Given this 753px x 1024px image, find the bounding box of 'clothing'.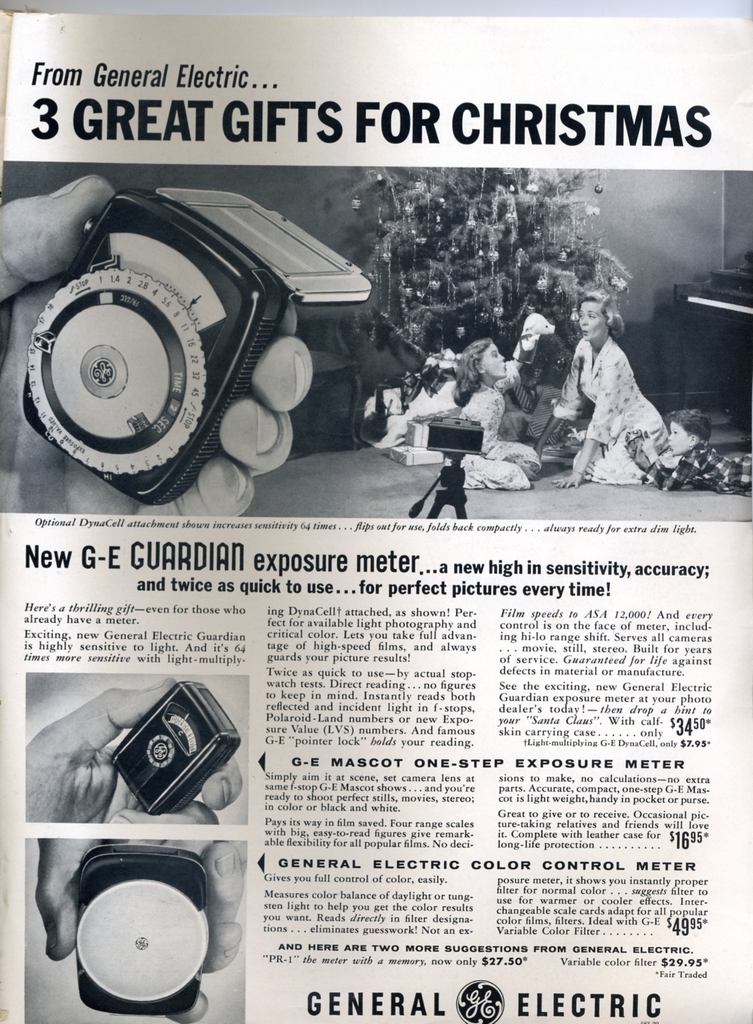
[442,376,540,492].
